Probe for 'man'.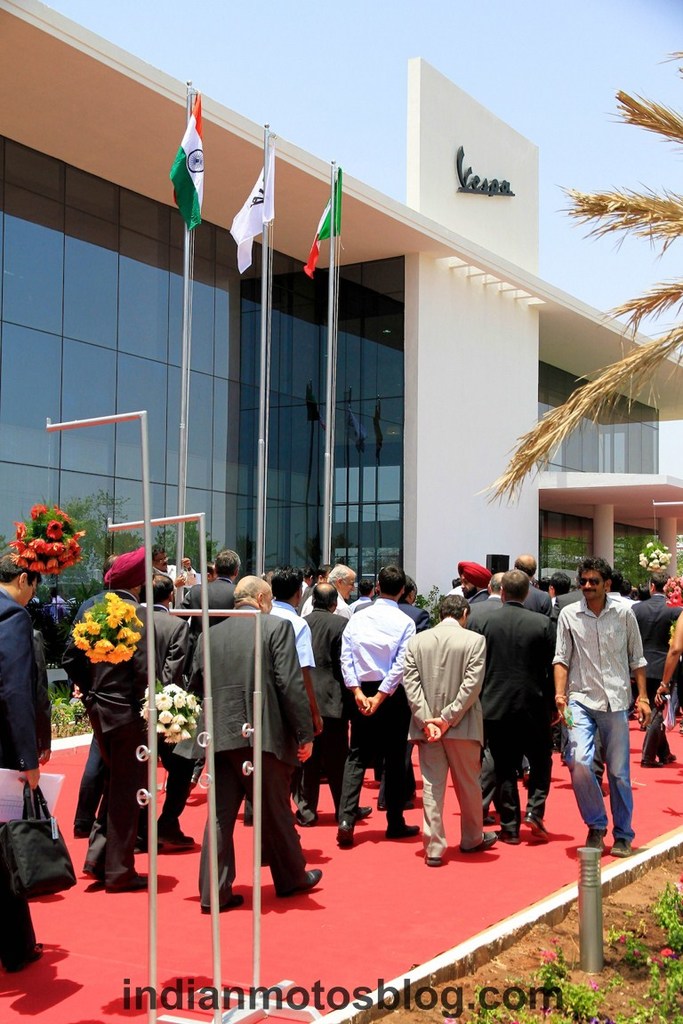
Probe result: select_region(348, 580, 376, 614).
